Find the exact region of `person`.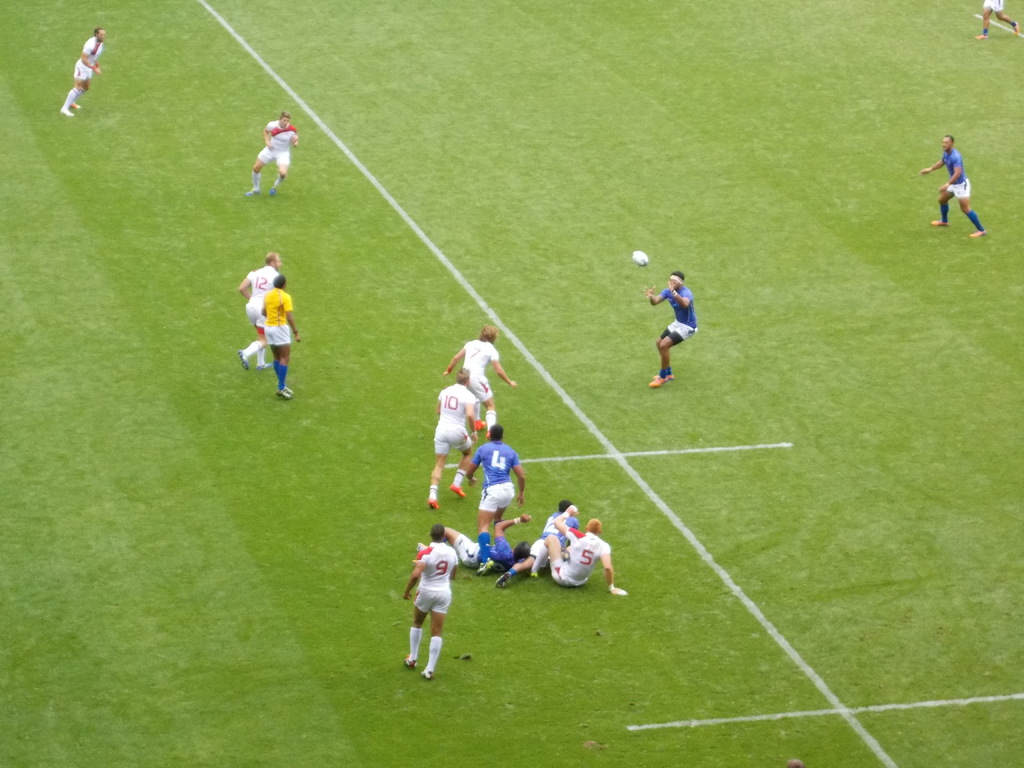
Exact region: 397,529,461,682.
